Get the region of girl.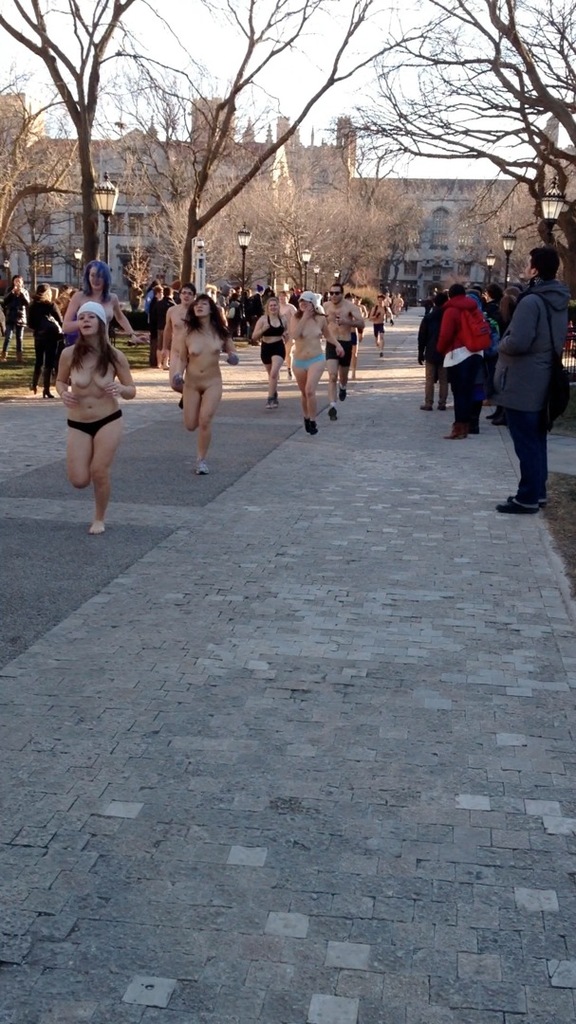
[left=177, top=290, right=238, bottom=467].
